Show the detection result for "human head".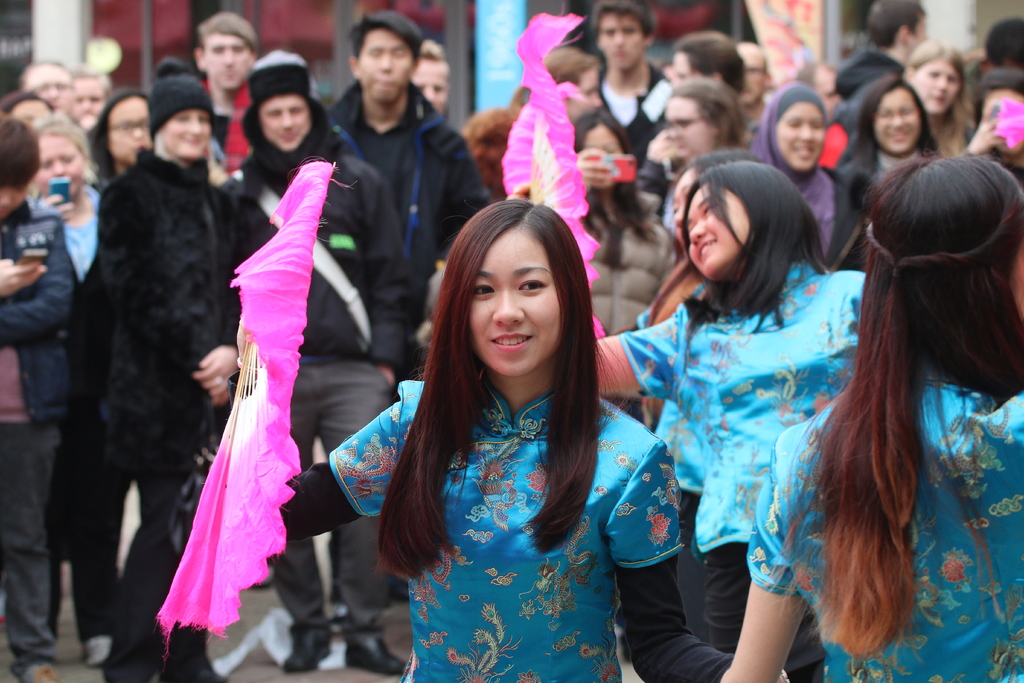
148,78,213,160.
